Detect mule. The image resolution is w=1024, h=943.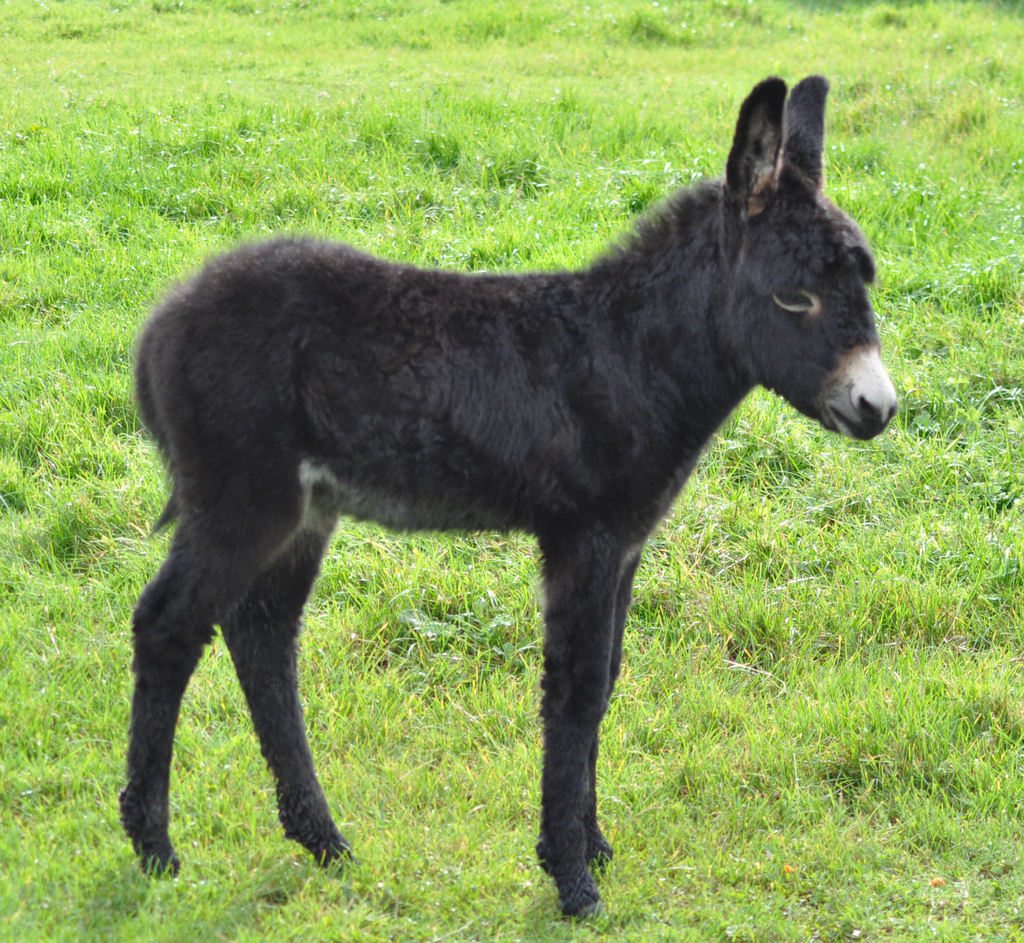
x1=122, y1=71, x2=893, y2=915.
